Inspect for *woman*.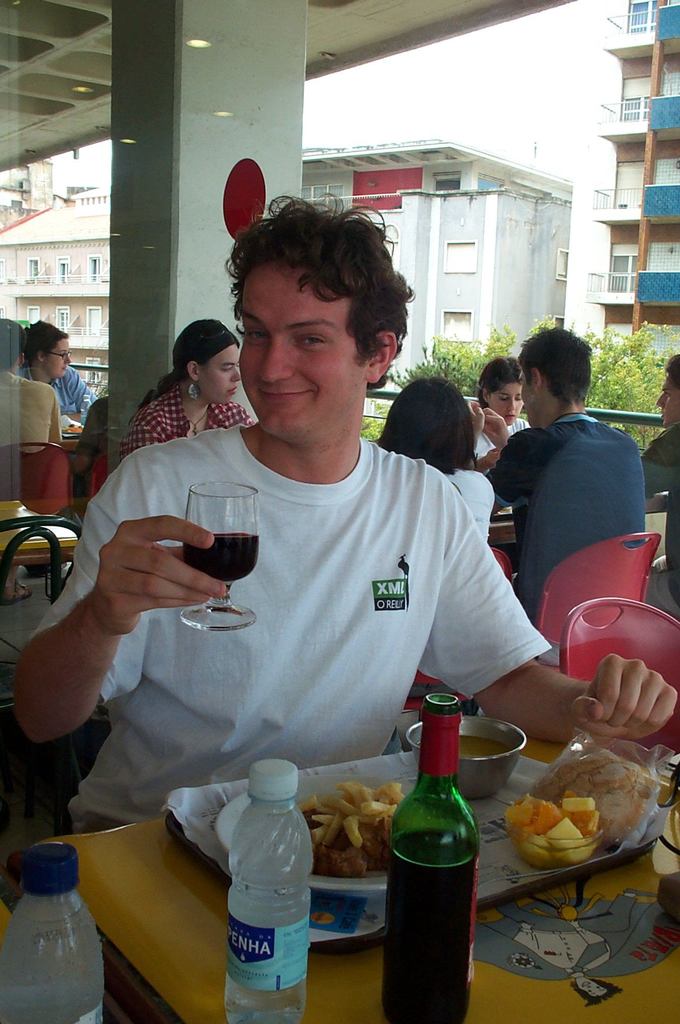
Inspection: <box>6,319,95,428</box>.
